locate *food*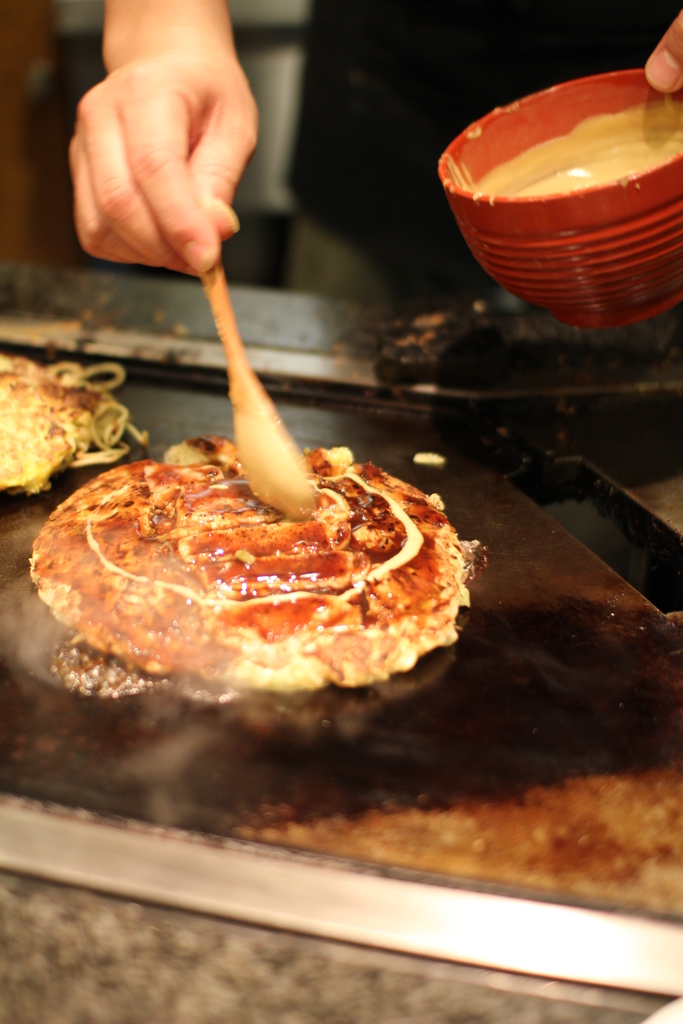
<region>0, 352, 141, 490</region>
